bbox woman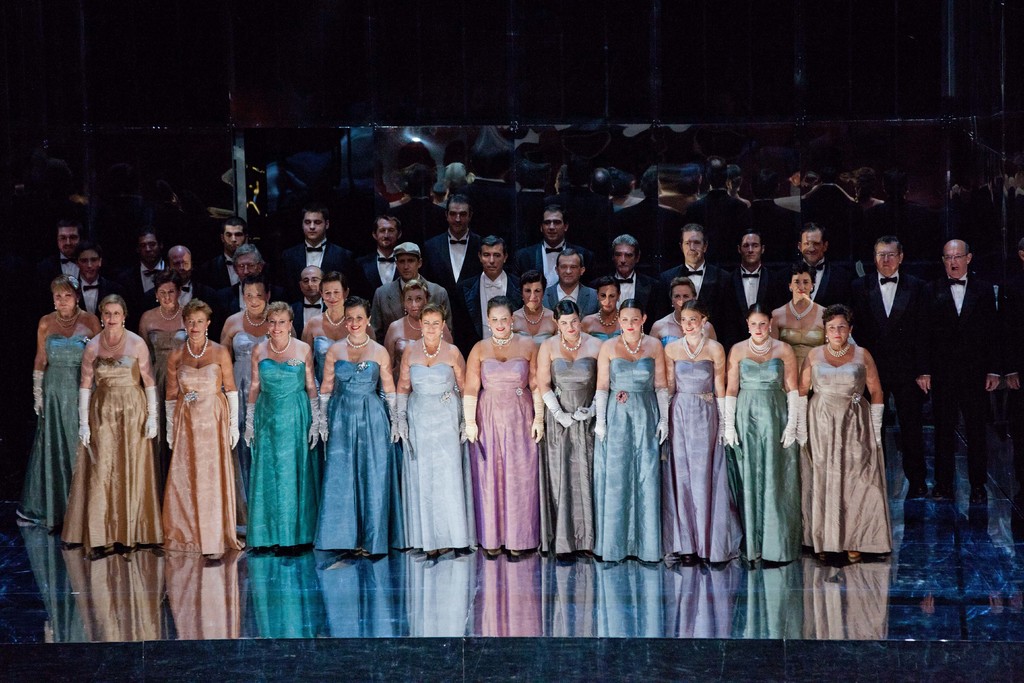
bbox=[311, 297, 410, 554]
